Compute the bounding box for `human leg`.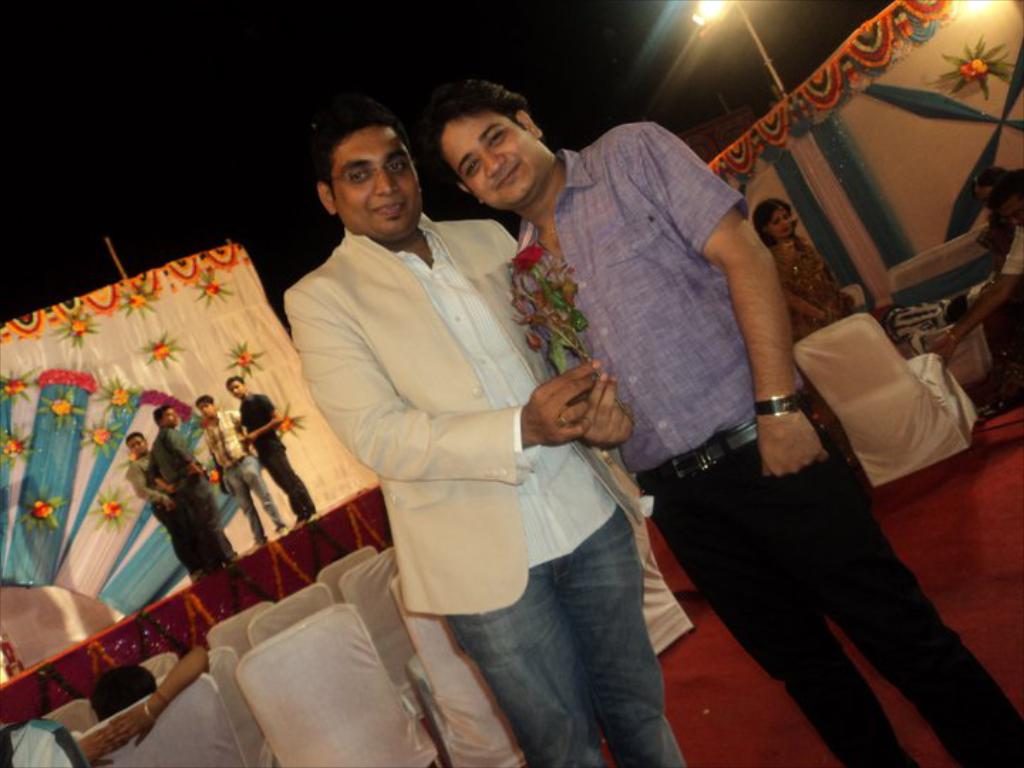
[x1=159, y1=502, x2=201, y2=573].
